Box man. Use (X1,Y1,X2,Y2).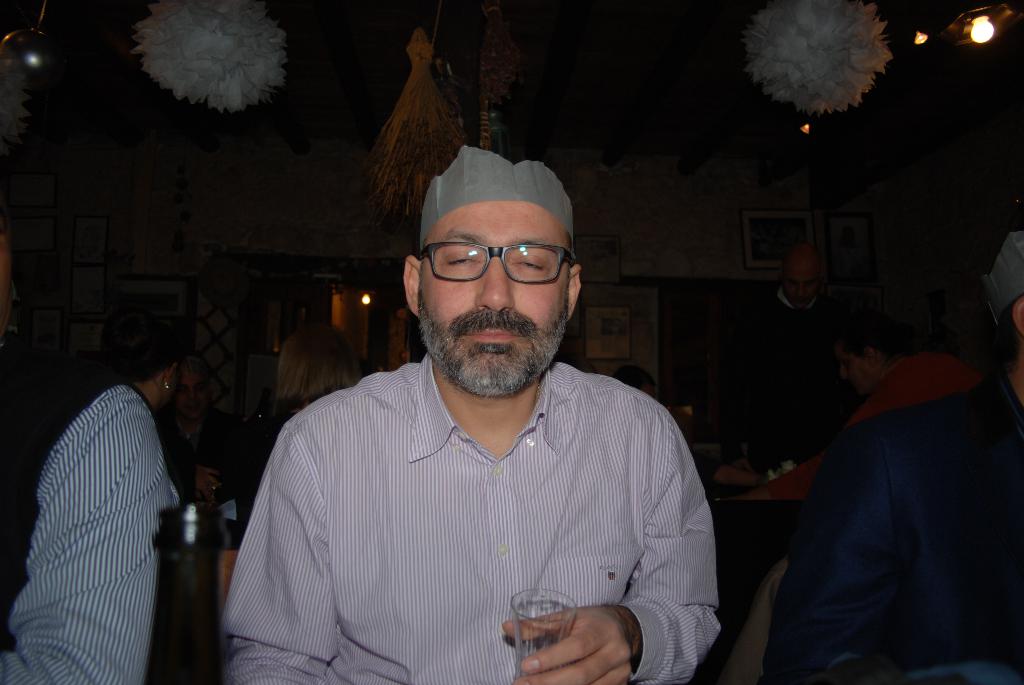
(737,234,854,466).
